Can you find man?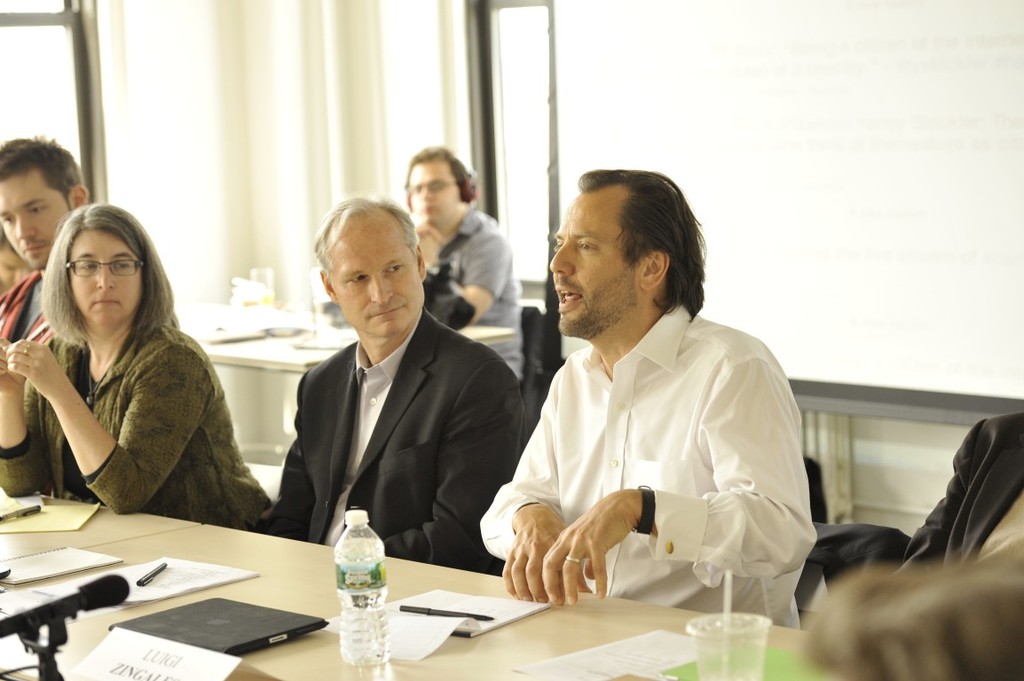
Yes, bounding box: {"x1": 474, "y1": 168, "x2": 815, "y2": 640}.
